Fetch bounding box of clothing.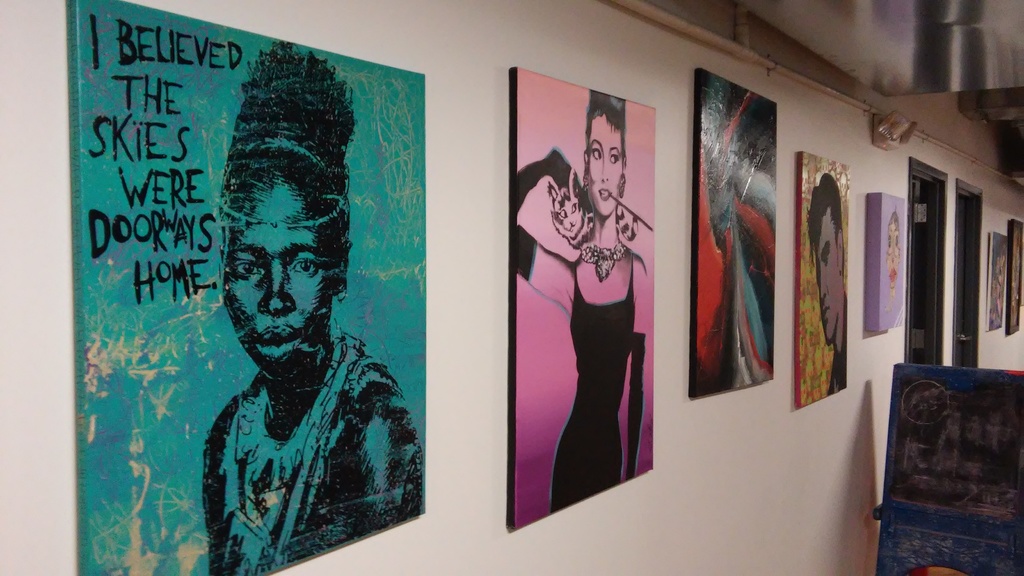
Bbox: [820, 332, 842, 399].
